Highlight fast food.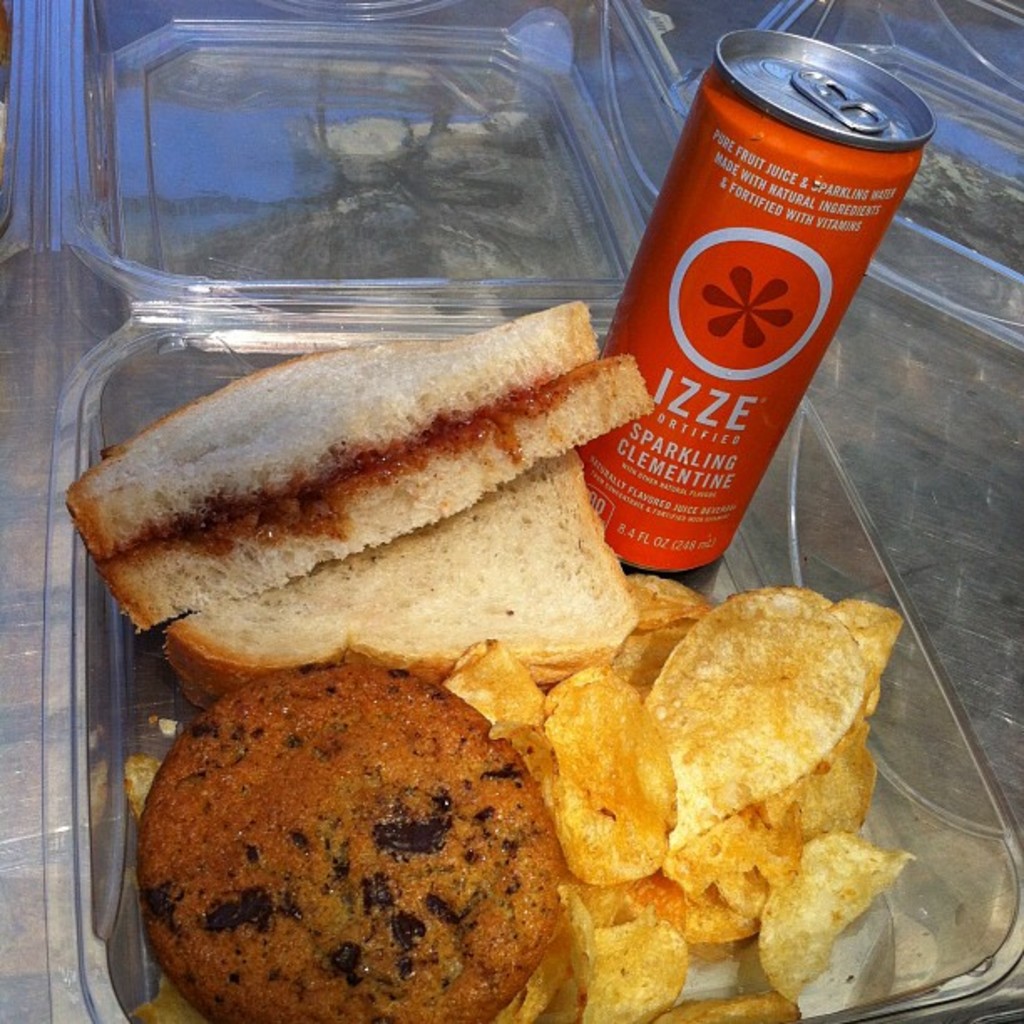
Highlighted region: bbox=[654, 994, 806, 1022].
